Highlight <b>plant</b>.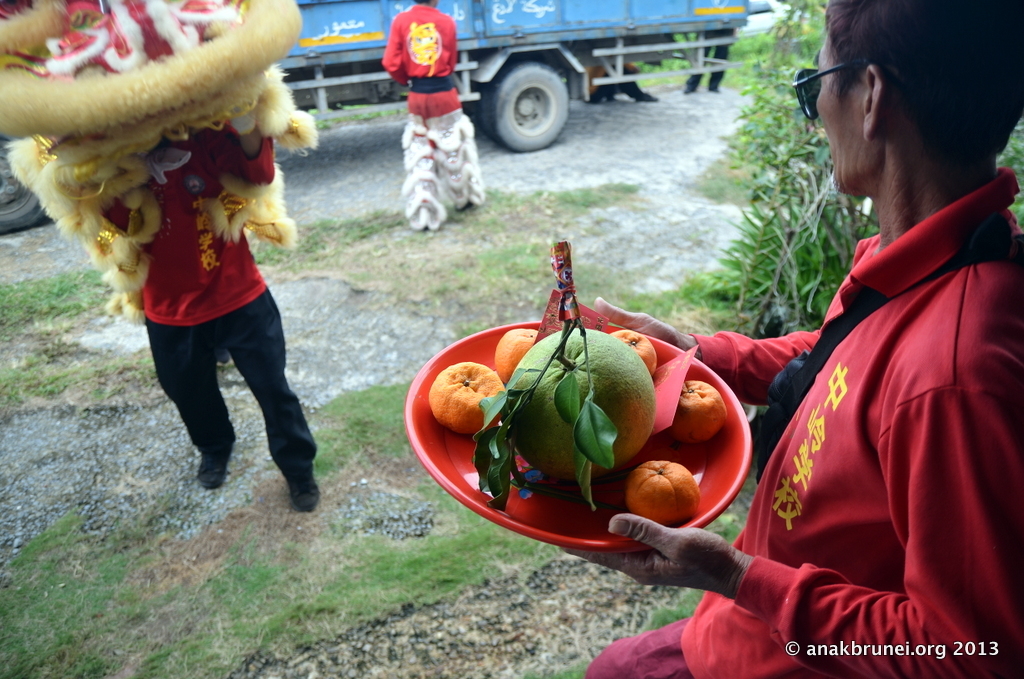
Highlighted region: [left=727, top=0, right=825, bottom=154].
